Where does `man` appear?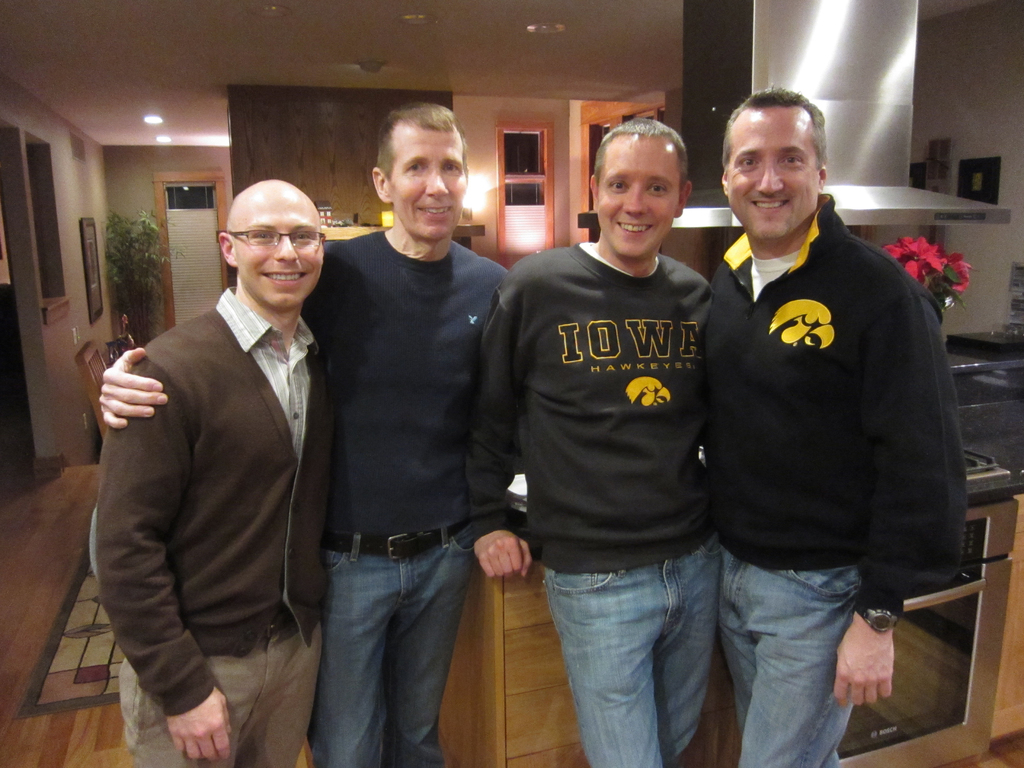
Appears at Rect(701, 83, 967, 767).
